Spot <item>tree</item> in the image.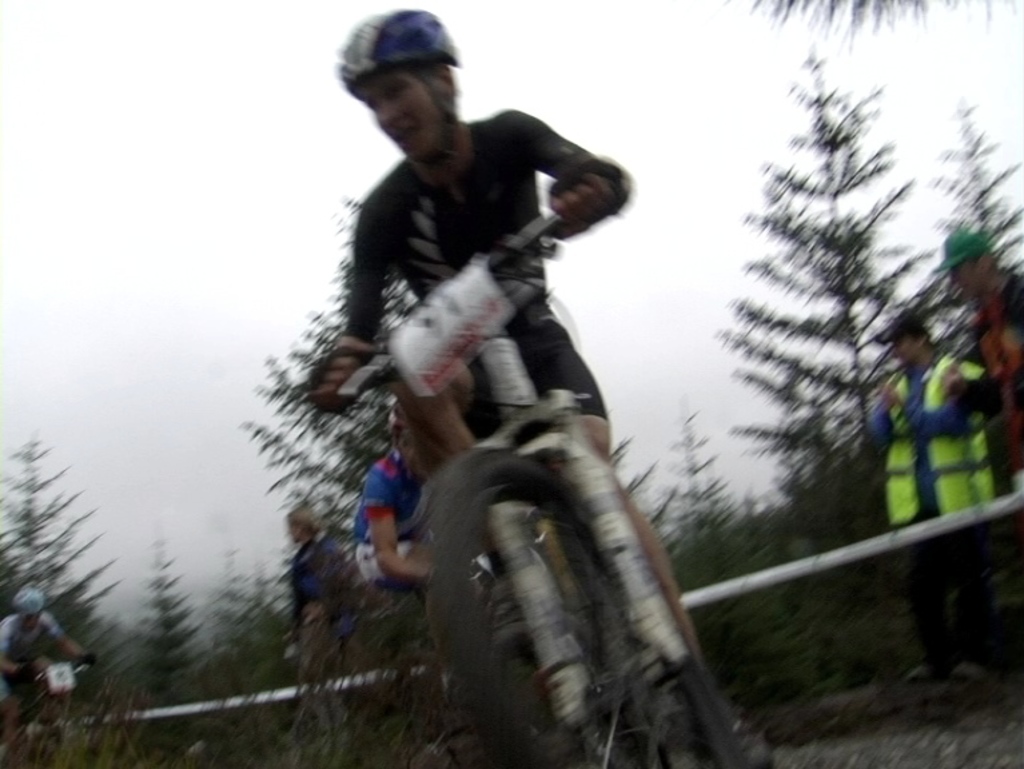
<item>tree</item> found at bbox=[694, 32, 969, 625].
